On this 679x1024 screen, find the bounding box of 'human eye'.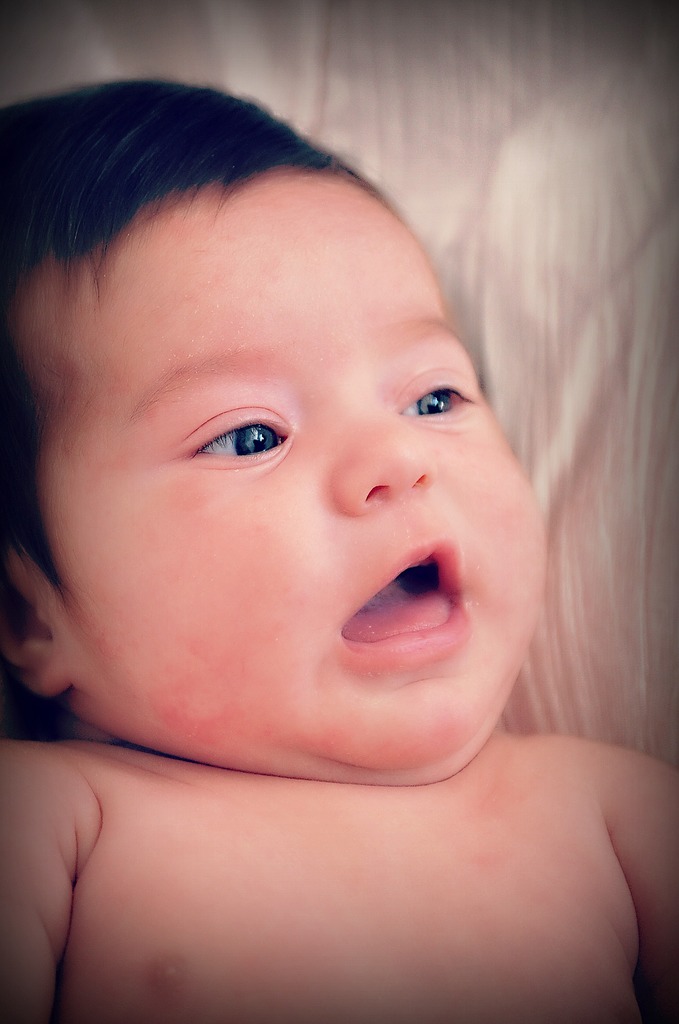
Bounding box: 179,412,289,463.
